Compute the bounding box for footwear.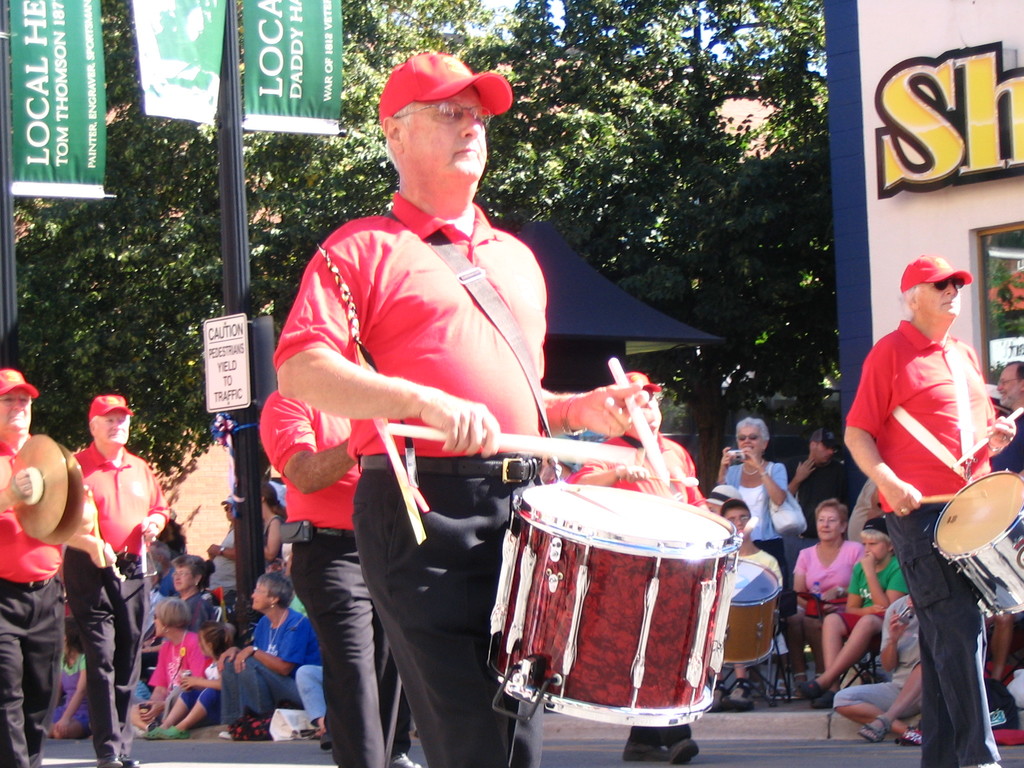
[709,680,724,709].
